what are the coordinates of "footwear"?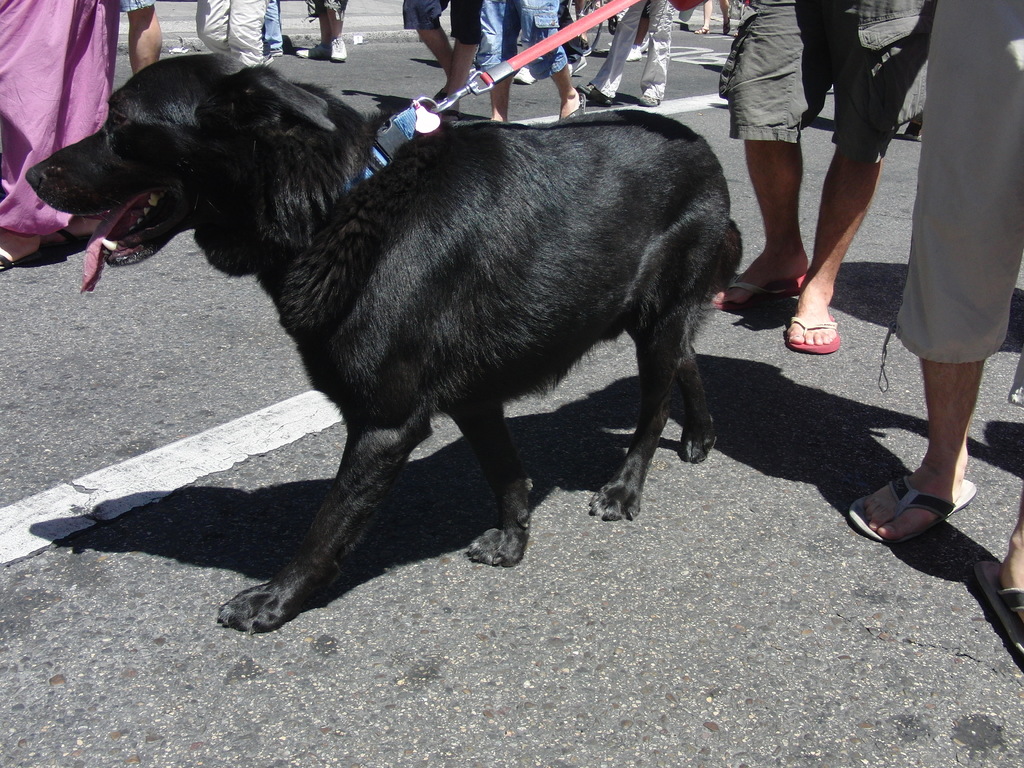
294/42/329/60.
